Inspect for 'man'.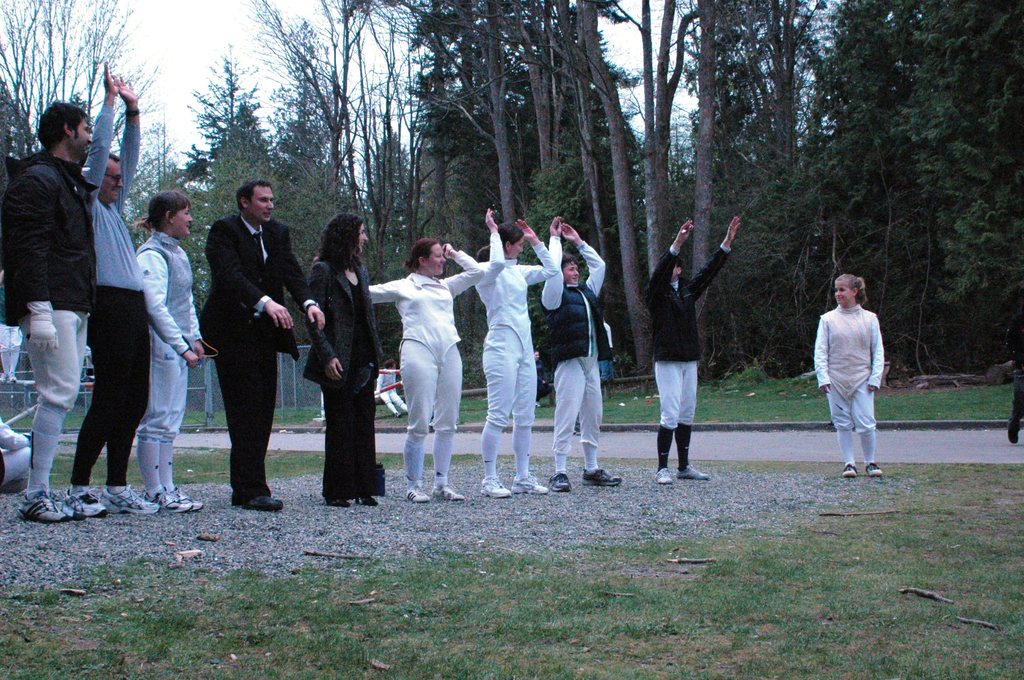
Inspection: Rect(640, 216, 744, 485).
